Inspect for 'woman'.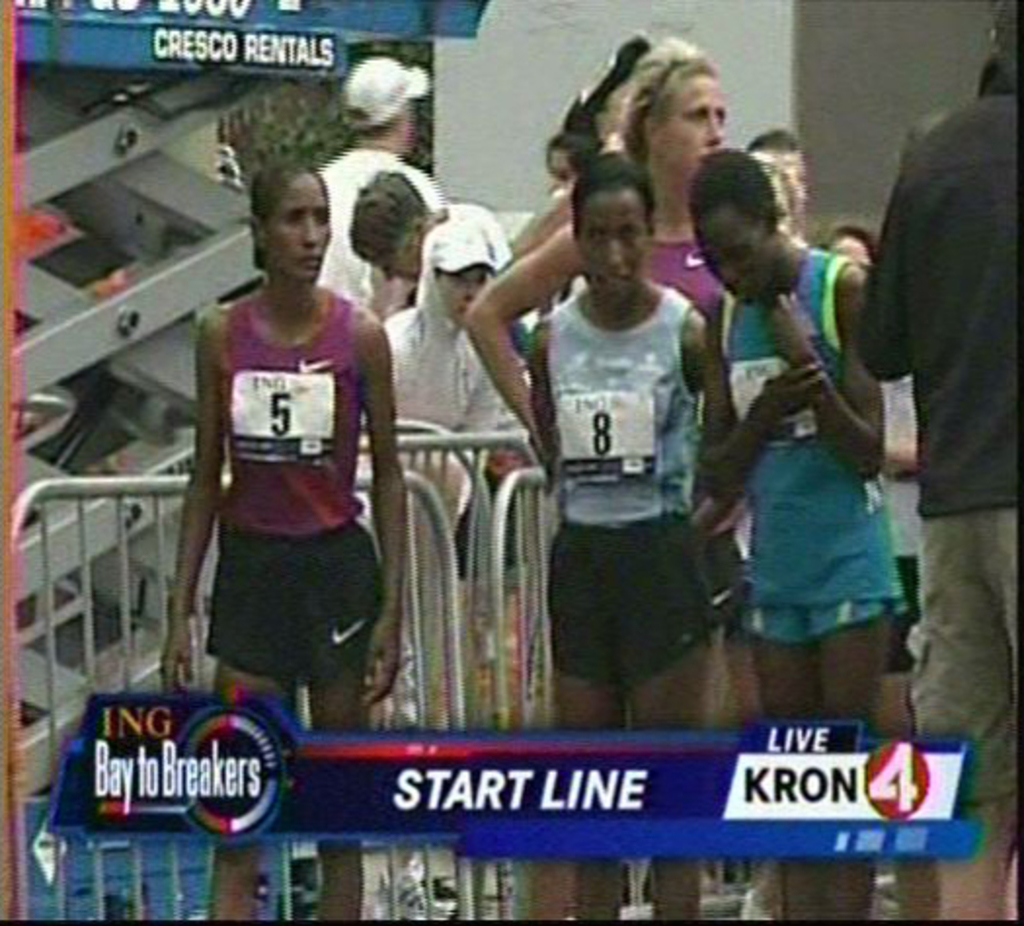
Inspection: 529 160 735 924.
